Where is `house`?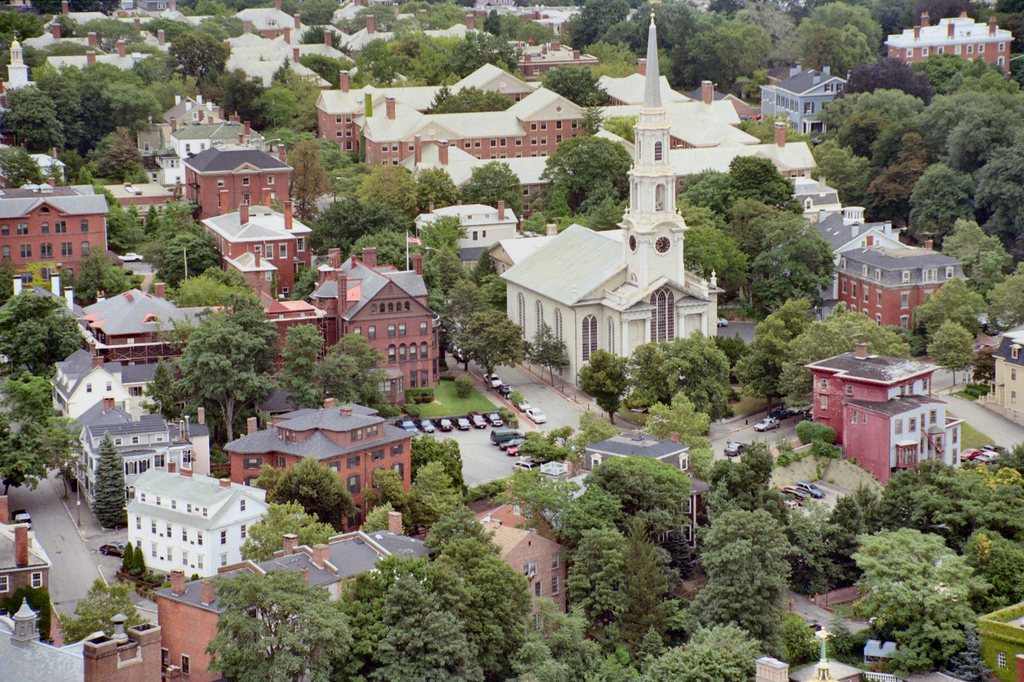
[224,389,421,533].
